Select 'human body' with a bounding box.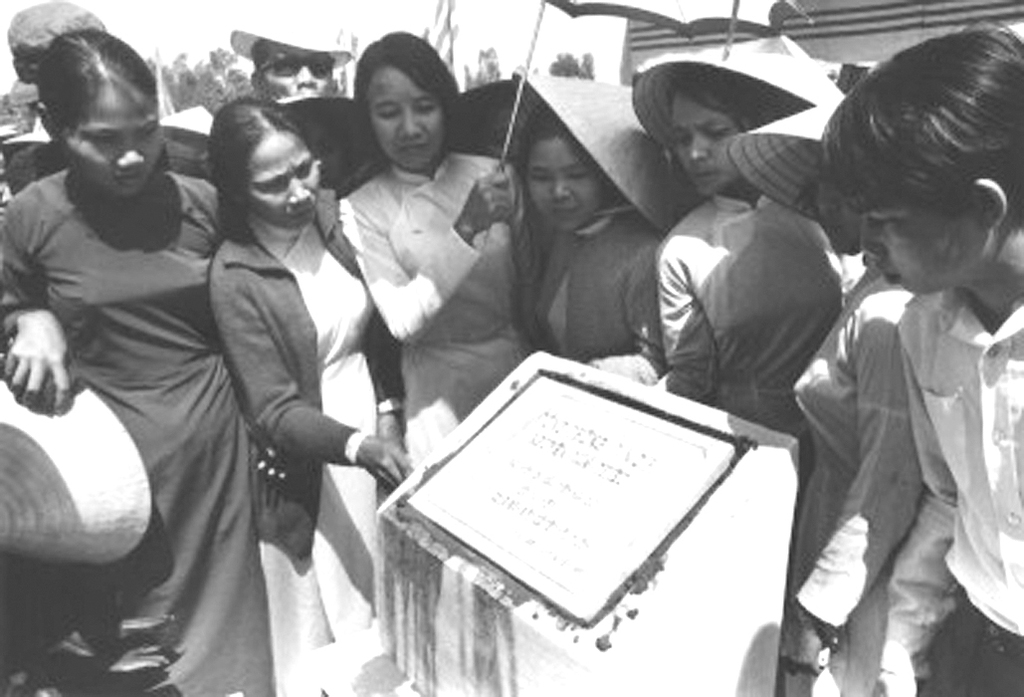
detection(340, 36, 532, 466).
